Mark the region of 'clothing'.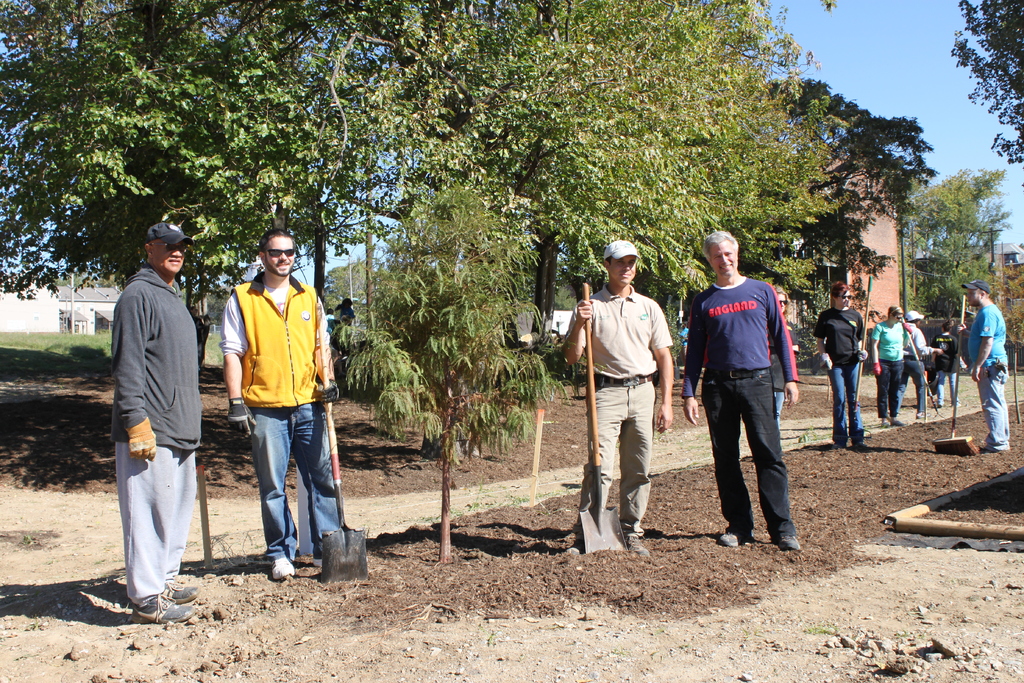
Region: (811,306,863,437).
